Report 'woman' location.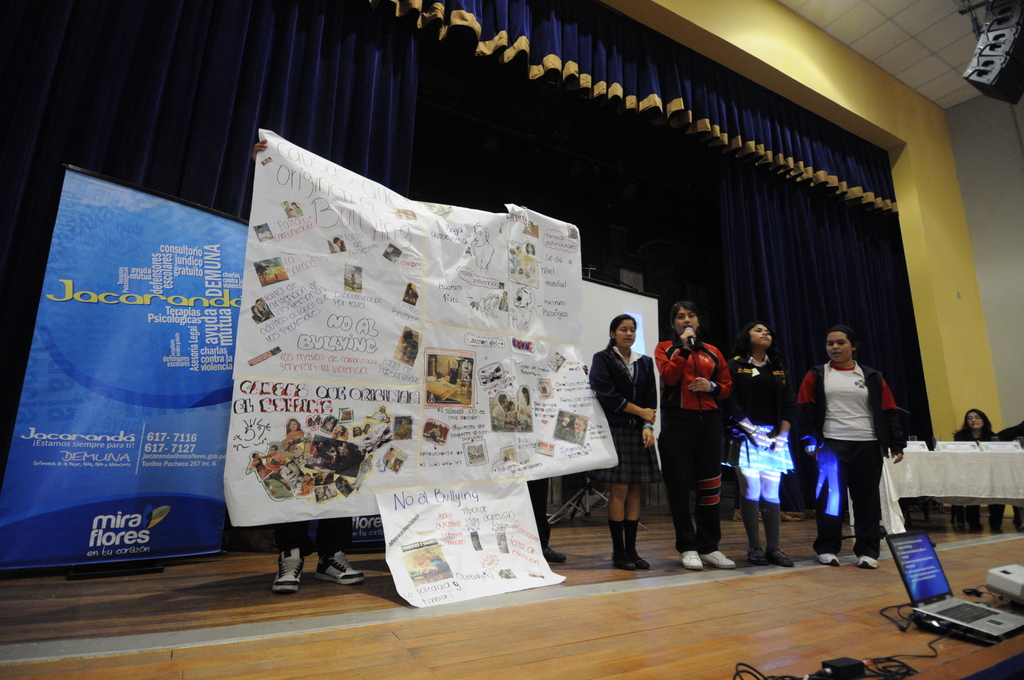
Report: bbox=[588, 314, 661, 567].
